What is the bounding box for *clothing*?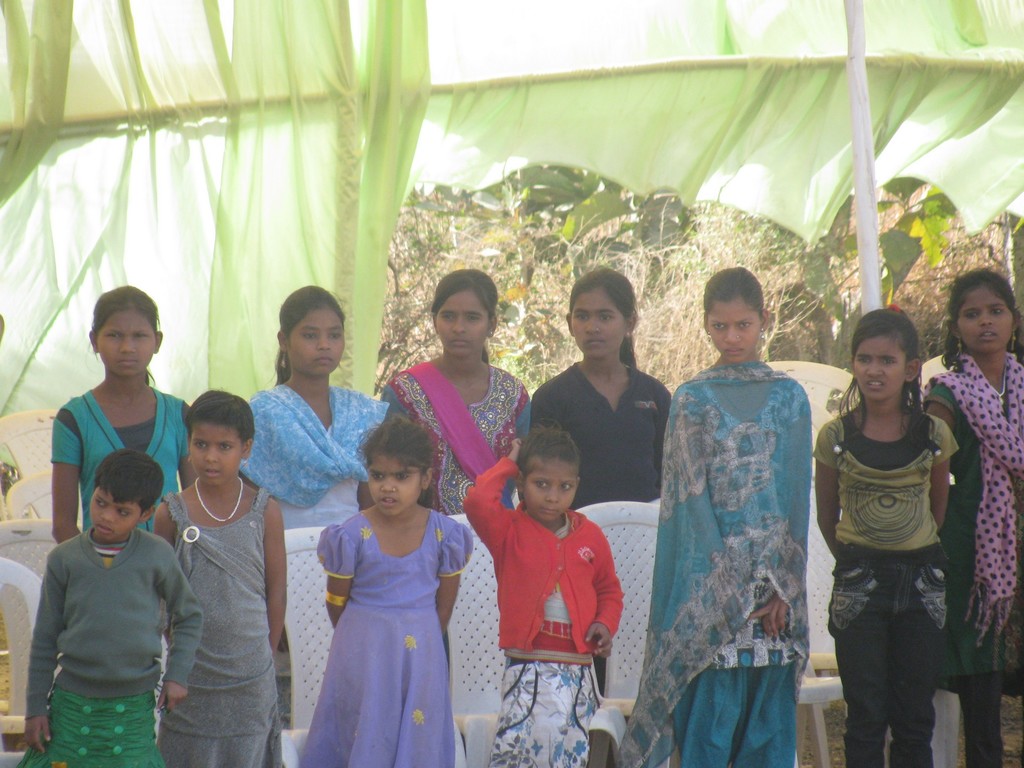
649,319,838,730.
